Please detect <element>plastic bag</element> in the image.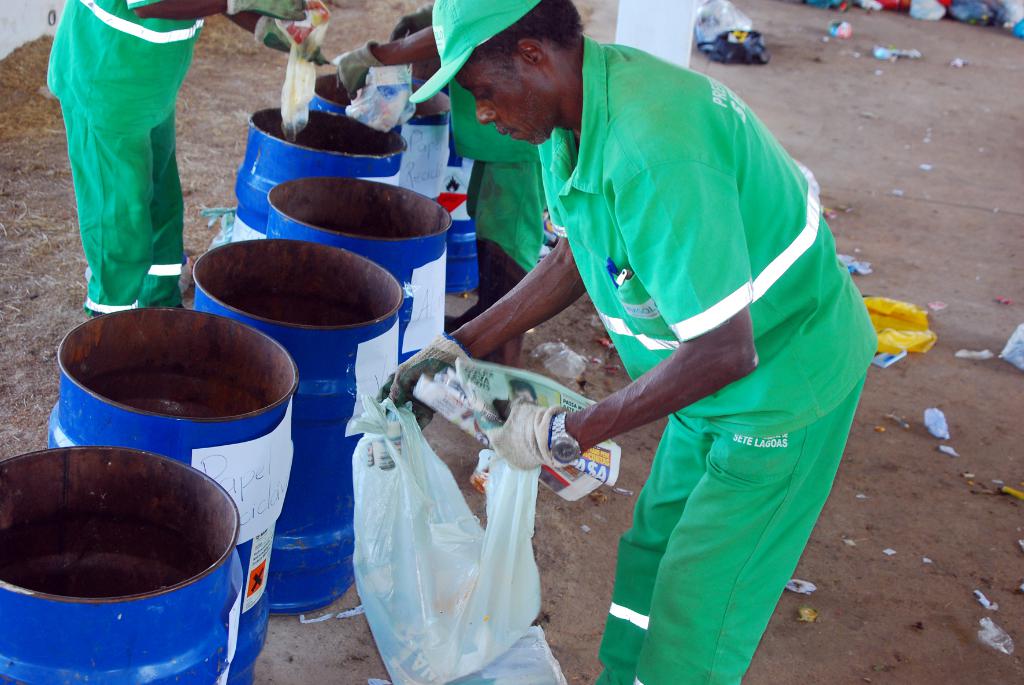
524,339,598,383.
